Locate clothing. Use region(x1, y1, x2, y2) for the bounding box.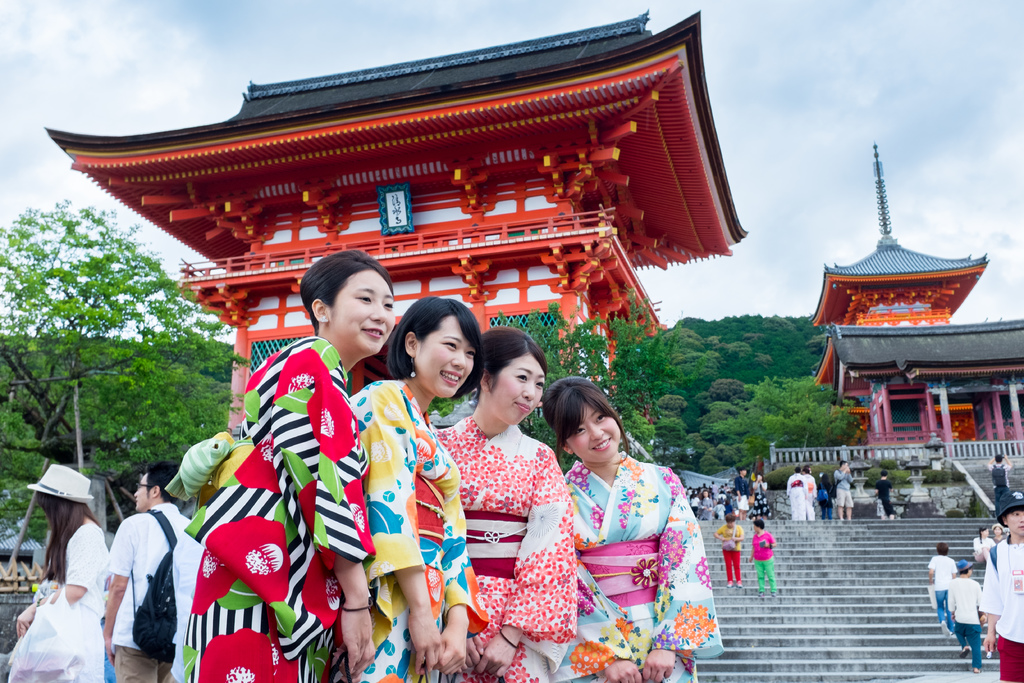
region(432, 393, 579, 682).
